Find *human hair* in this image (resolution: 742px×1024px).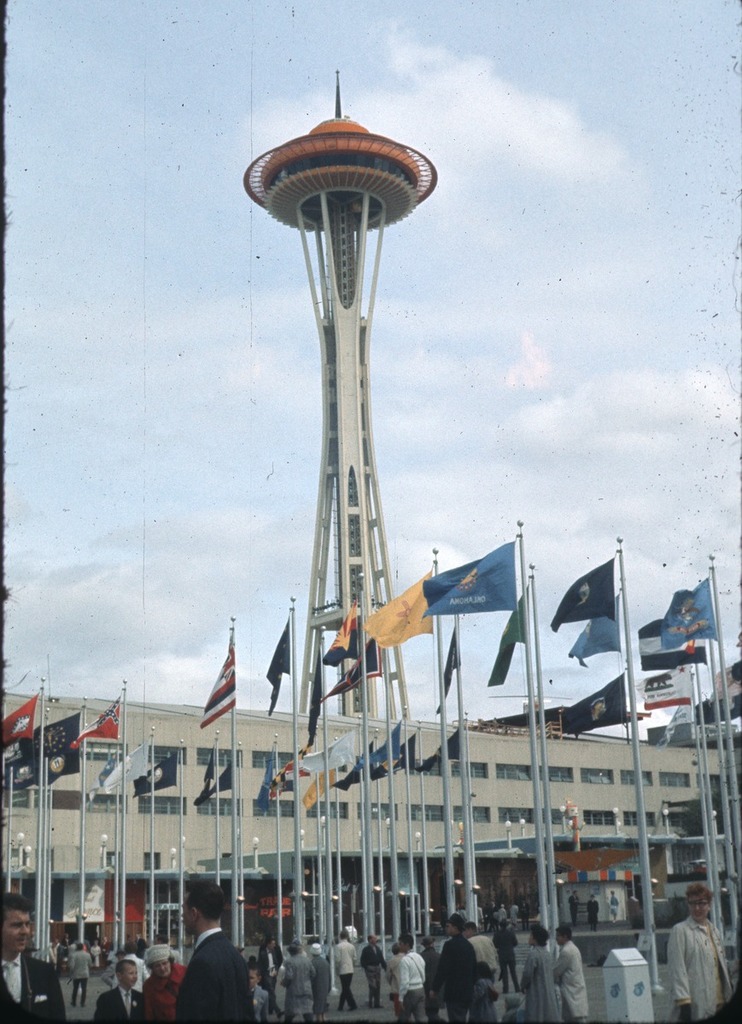
(0, 891, 30, 924).
